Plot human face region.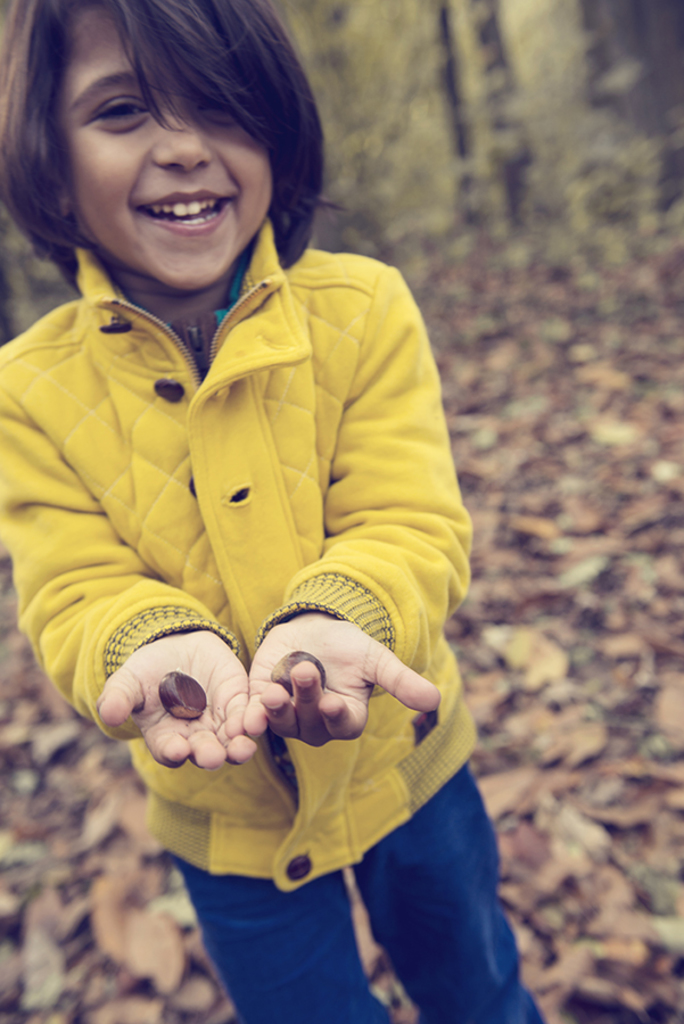
Plotted at <bbox>58, 7, 281, 294</bbox>.
